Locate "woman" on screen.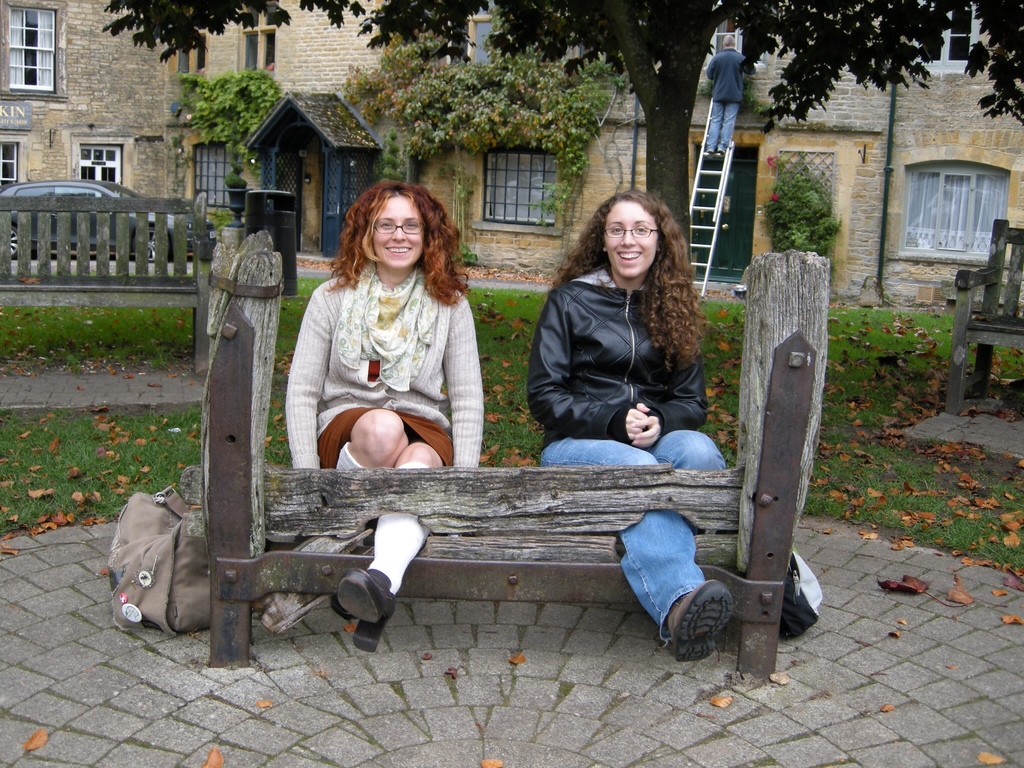
On screen at detection(531, 186, 742, 668).
